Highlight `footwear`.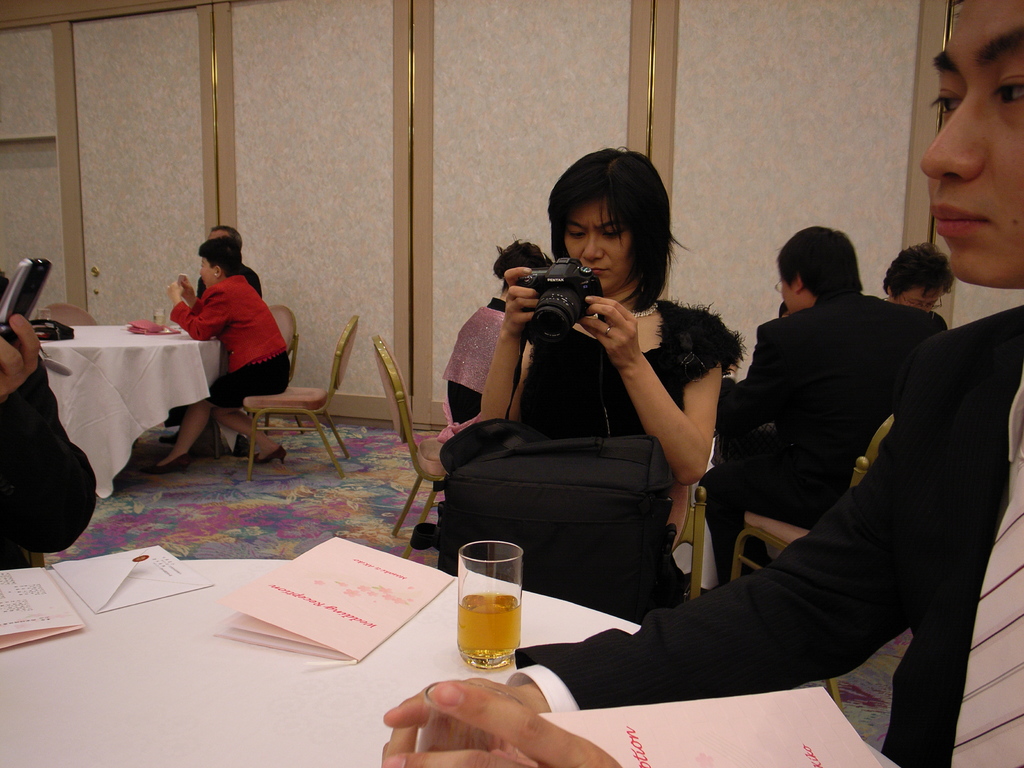
Highlighted region: bbox=(252, 444, 288, 465).
